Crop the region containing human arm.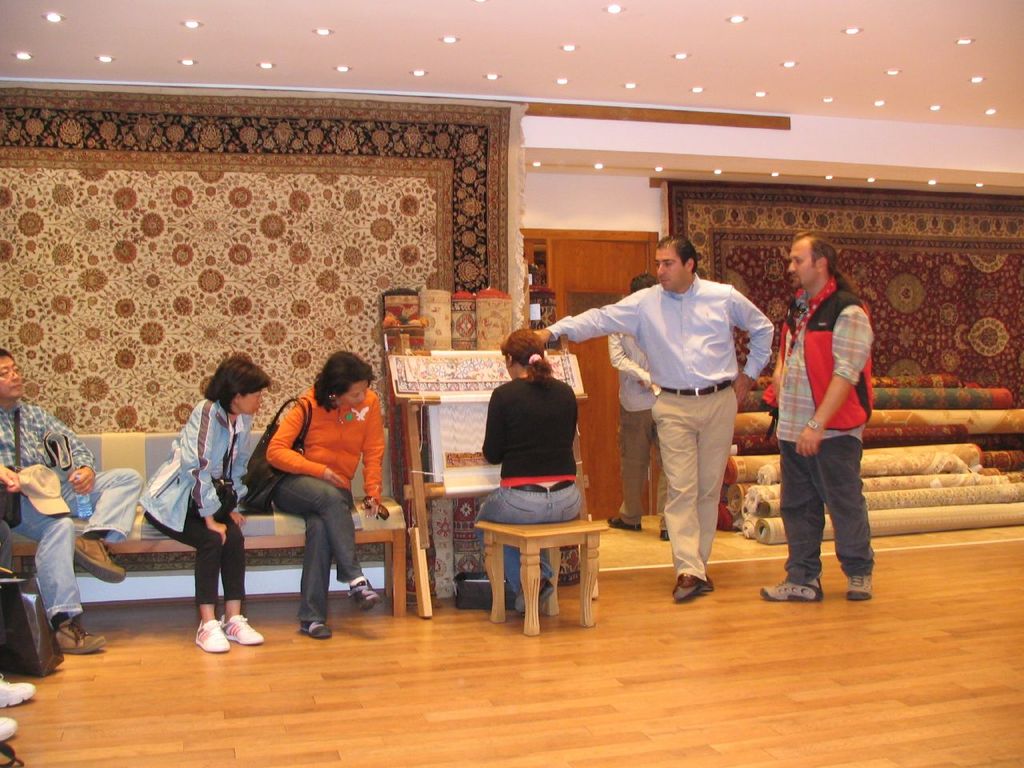
Crop region: [266, 392, 344, 482].
